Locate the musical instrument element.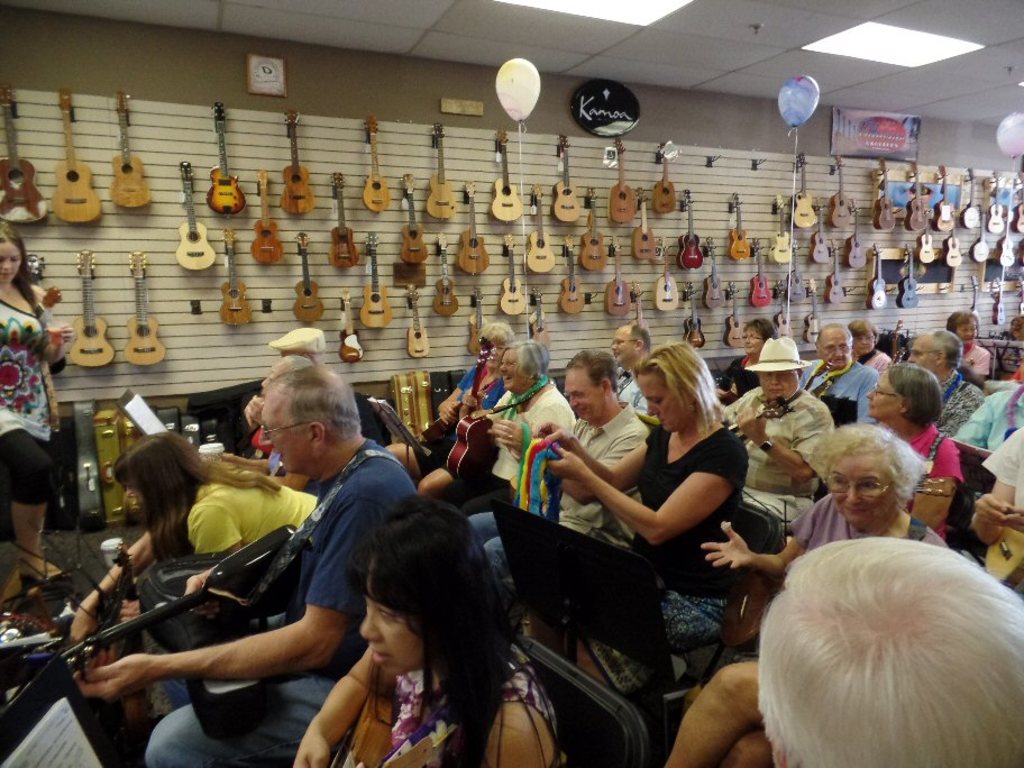
Element bbox: 944:209:963:265.
